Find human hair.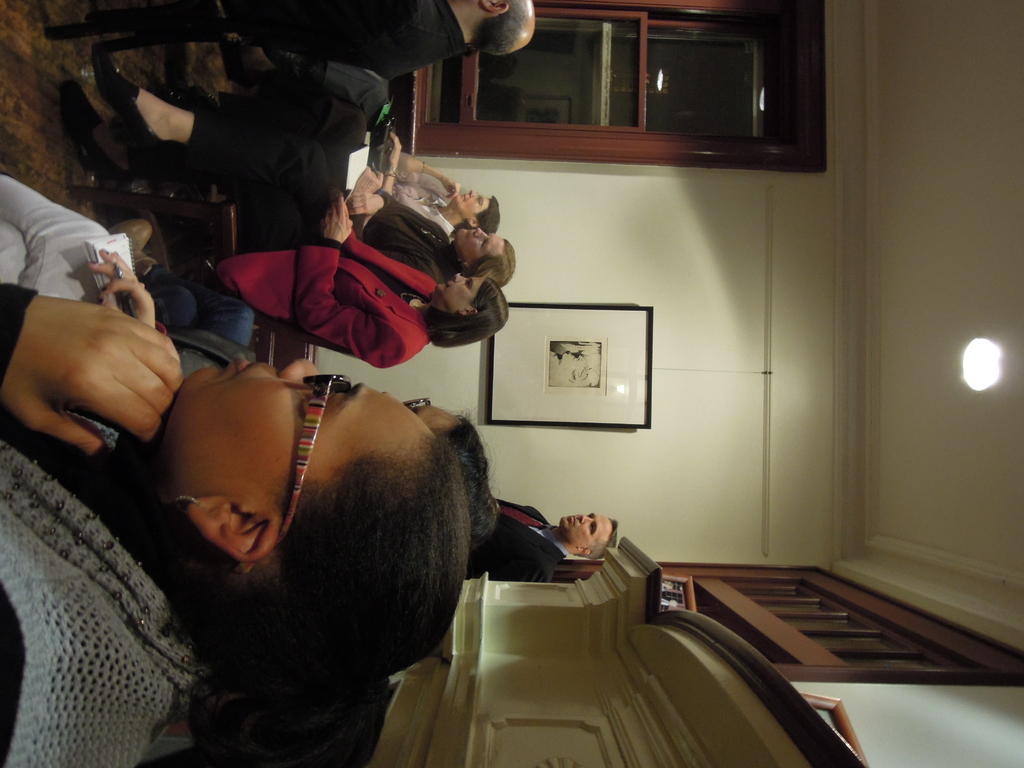
bbox=[467, 0, 530, 54].
